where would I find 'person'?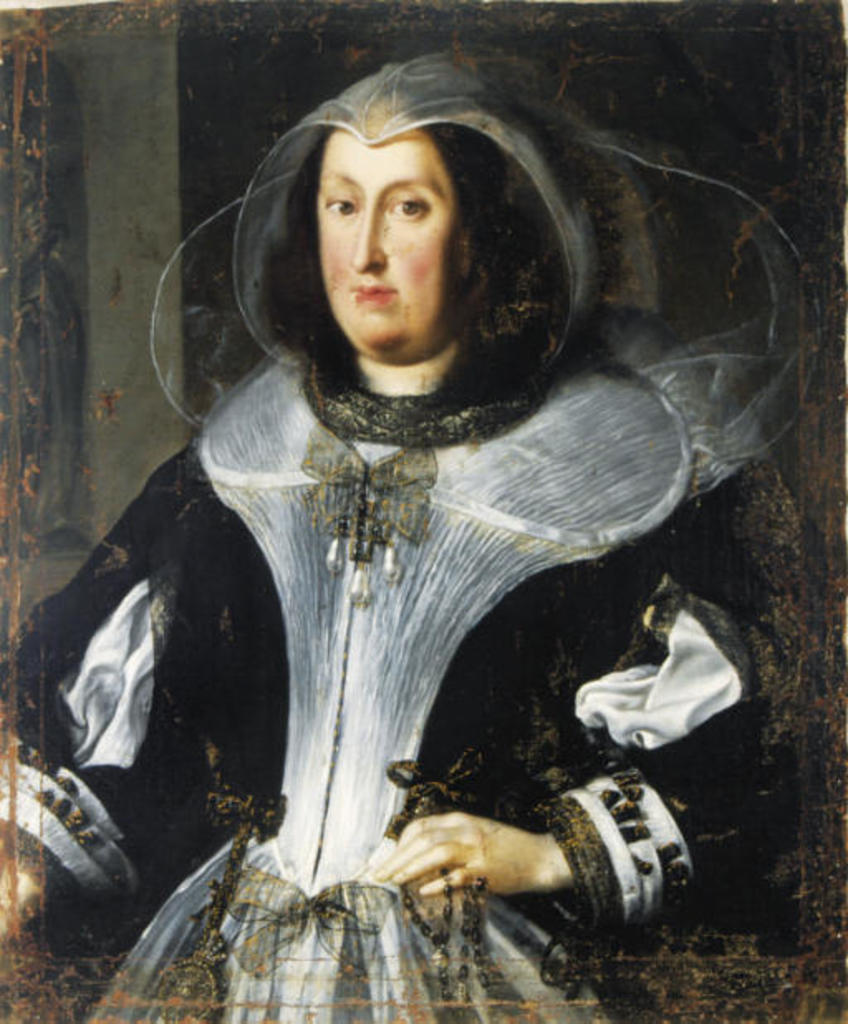
At Rect(111, 43, 724, 984).
